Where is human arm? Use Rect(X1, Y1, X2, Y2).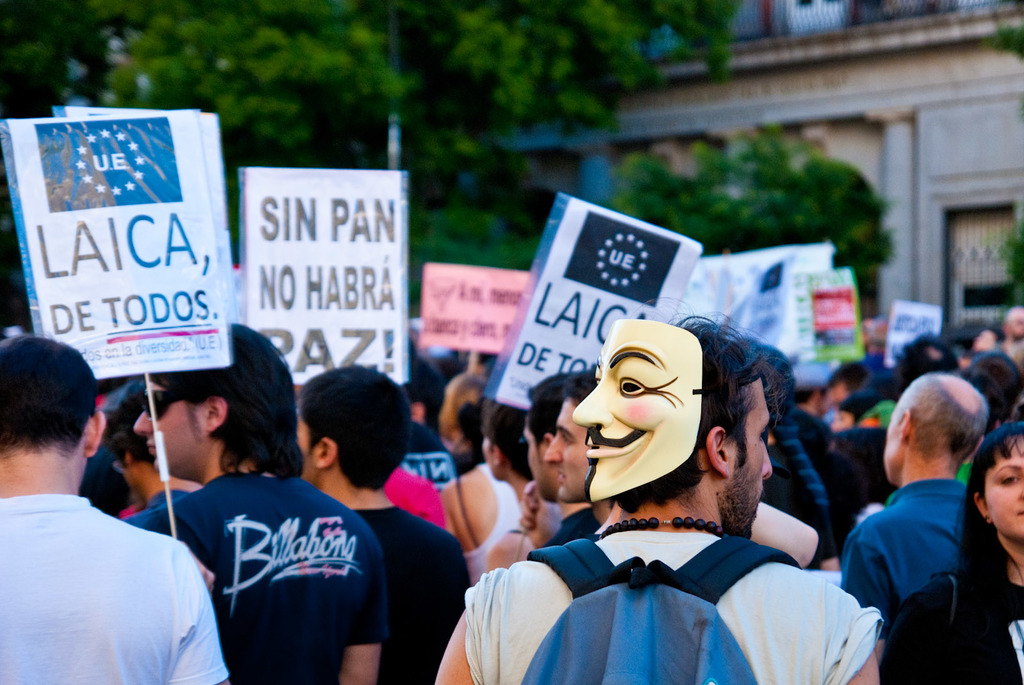
Rect(518, 479, 569, 549).
